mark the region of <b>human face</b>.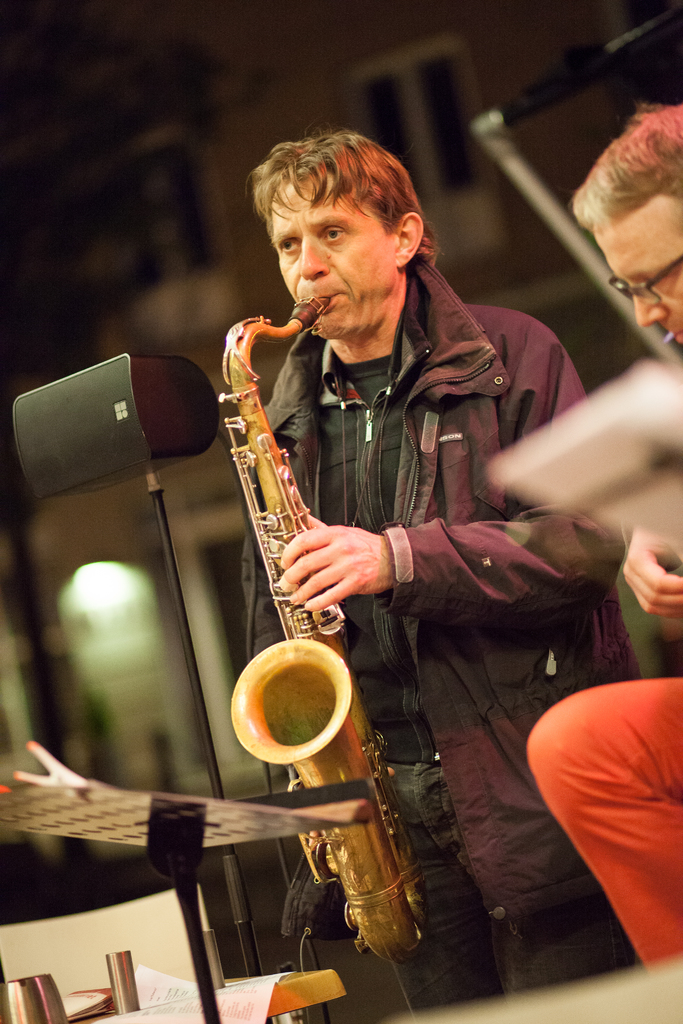
Region: locate(274, 182, 391, 342).
